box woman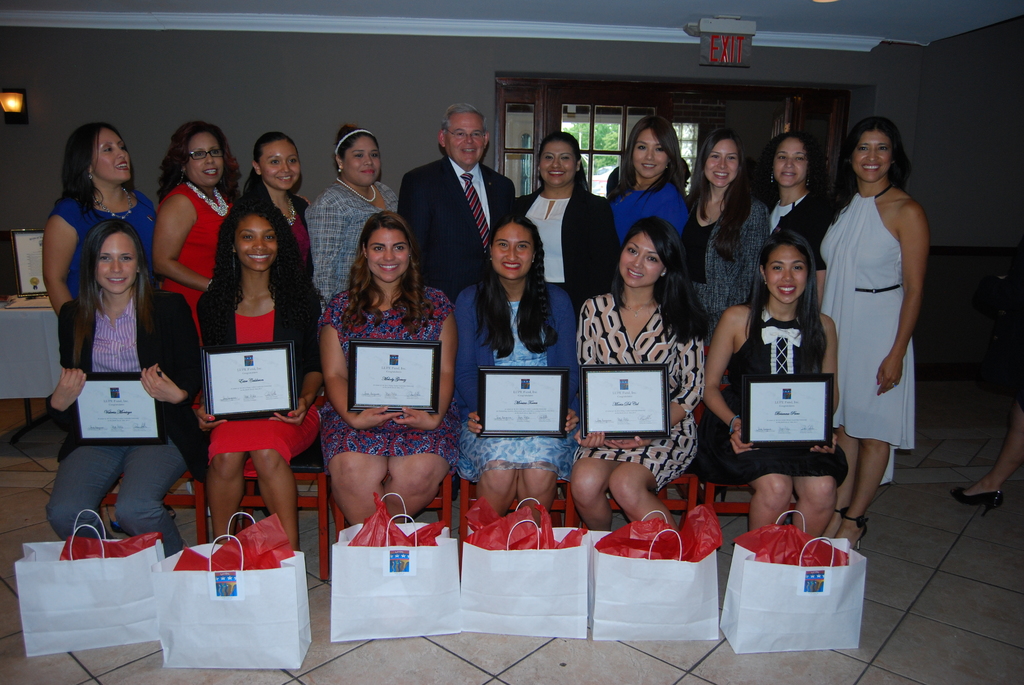
<box>150,122,244,320</box>
